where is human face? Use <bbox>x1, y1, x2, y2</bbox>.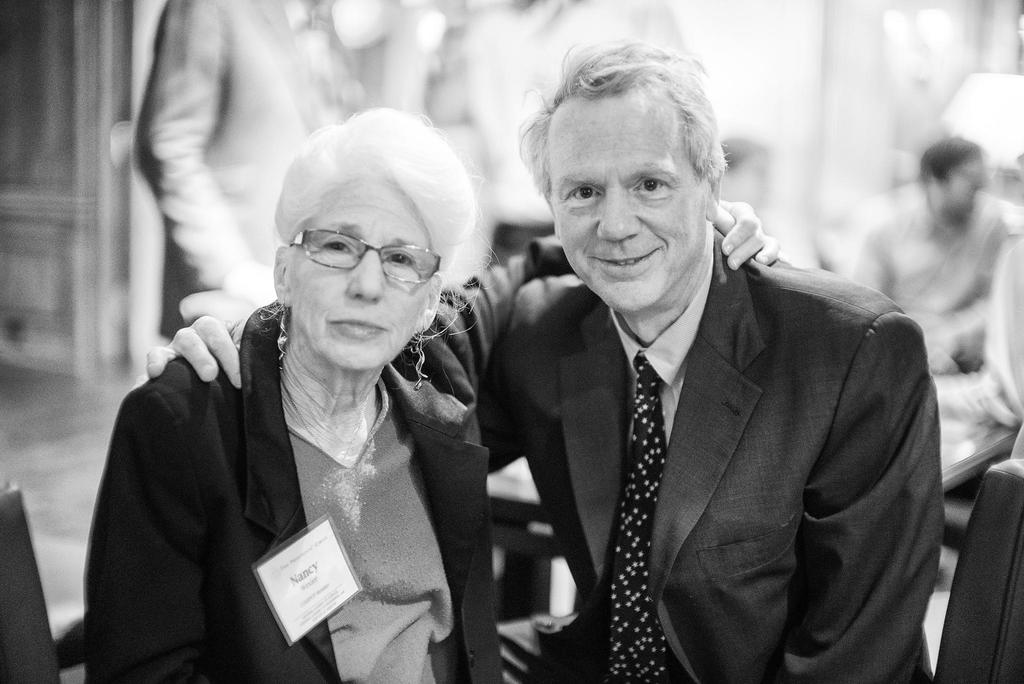
<bbox>287, 175, 432, 368</bbox>.
